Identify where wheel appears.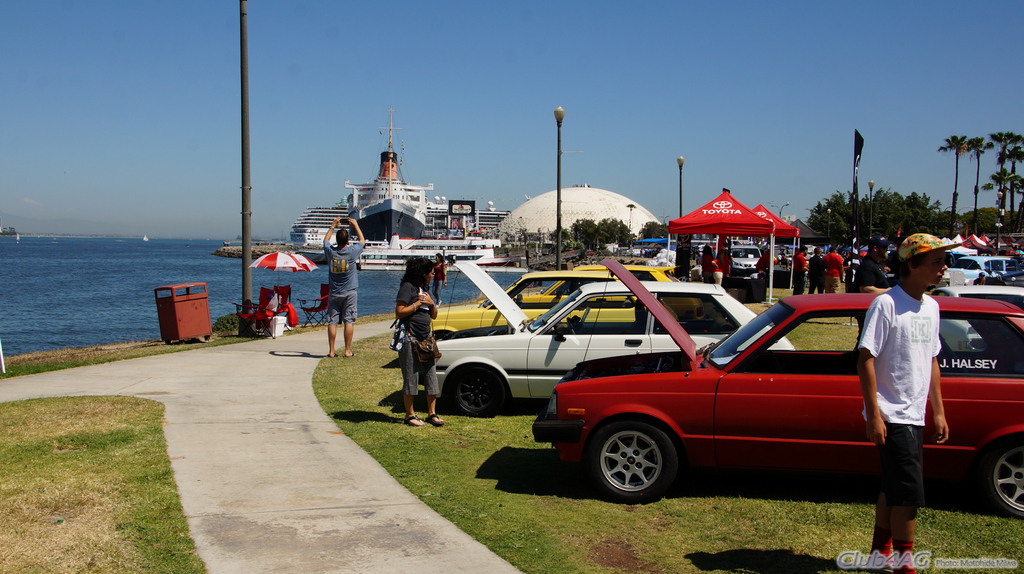
Appears at l=984, t=436, r=1023, b=516.
